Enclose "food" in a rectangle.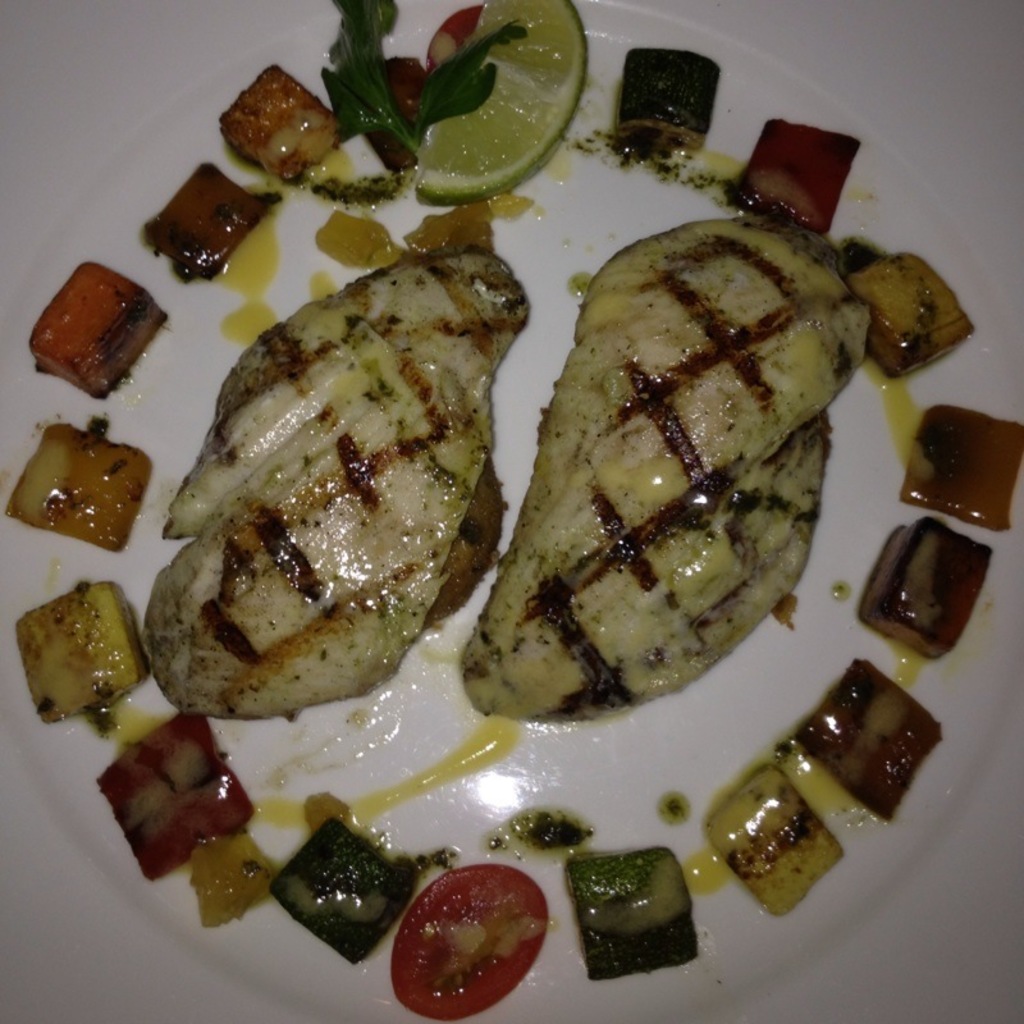
box(840, 248, 977, 383).
